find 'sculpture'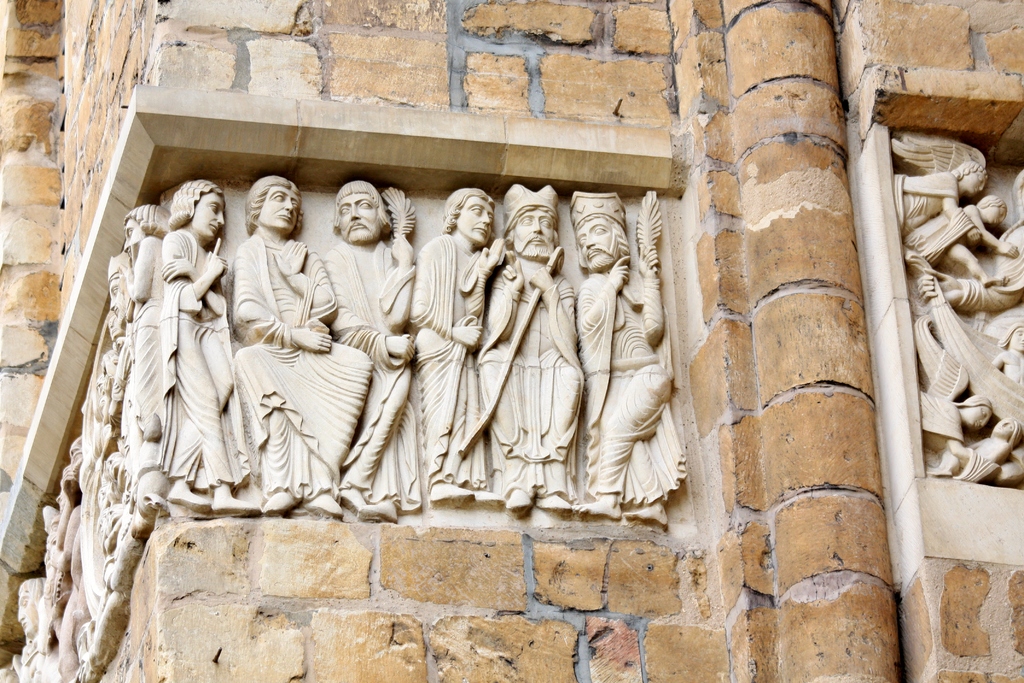
<region>116, 204, 165, 516</region>
